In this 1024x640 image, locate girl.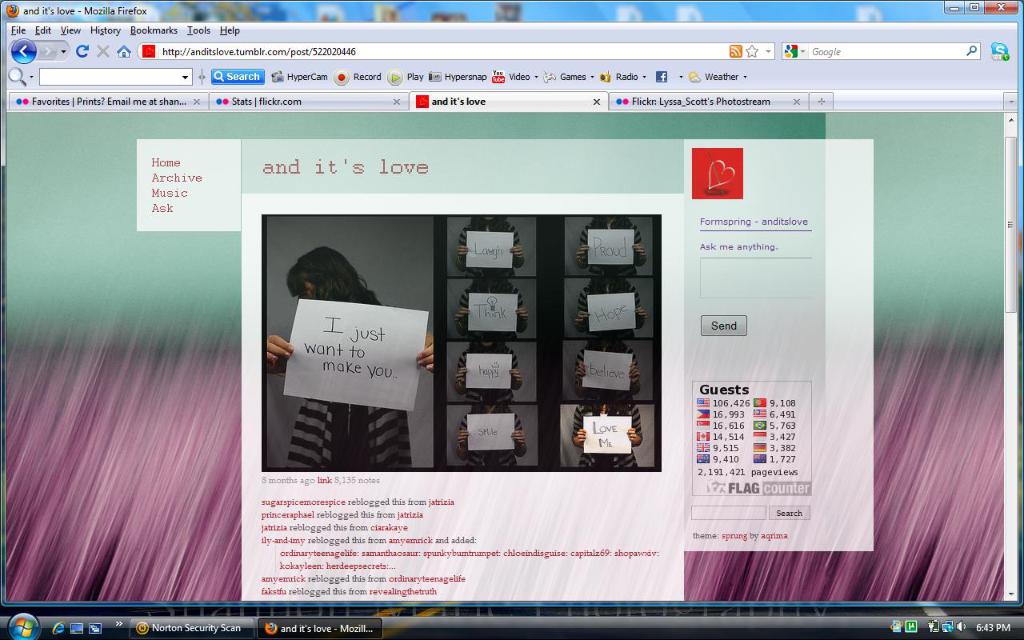
Bounding box: Rect(454, 206, 519, 268).
